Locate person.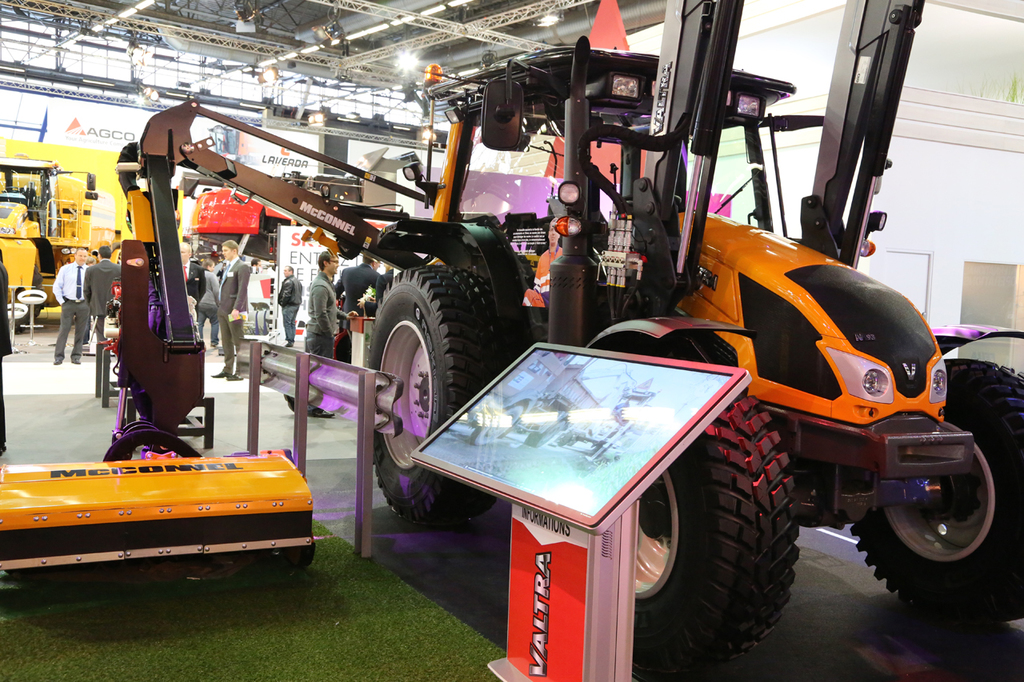
Bounding box: [194,258,218,350].
